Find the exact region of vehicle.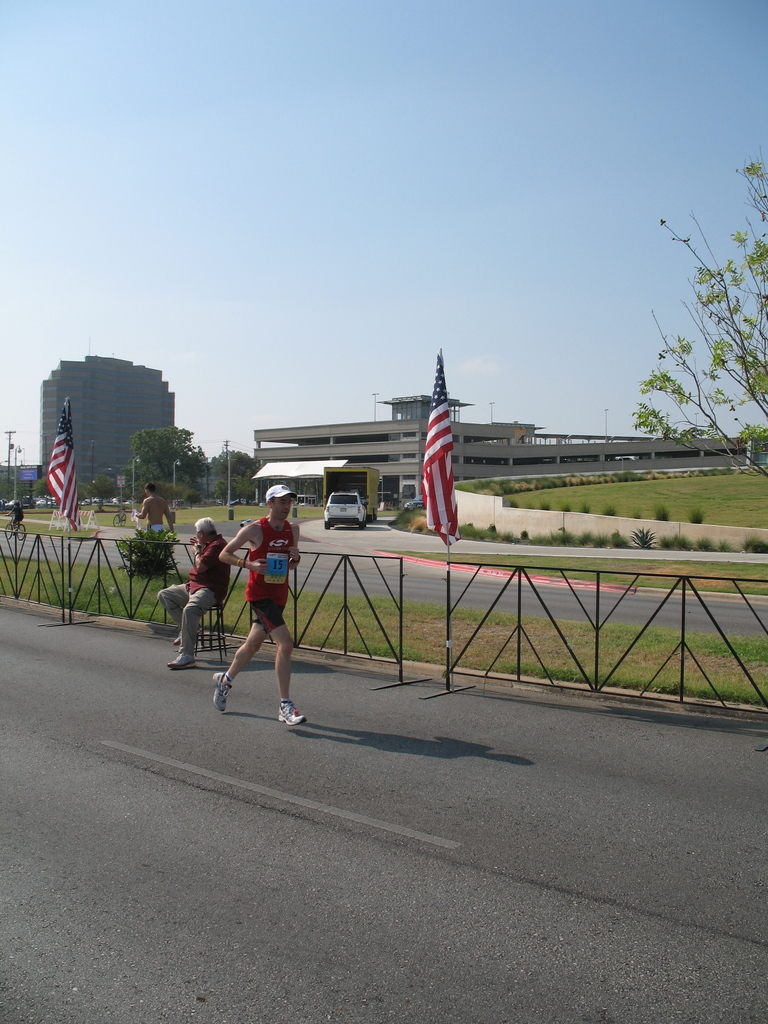
Exact region: [316,465,381,523].
